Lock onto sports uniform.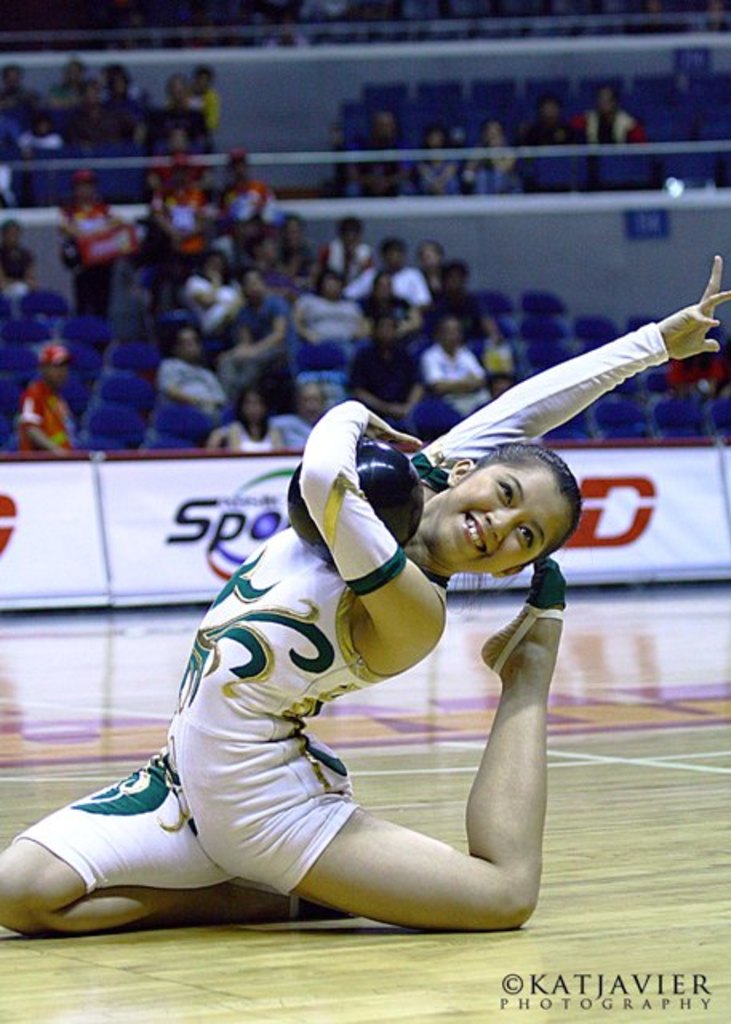
Locked: (0, 317, 656, 898).
